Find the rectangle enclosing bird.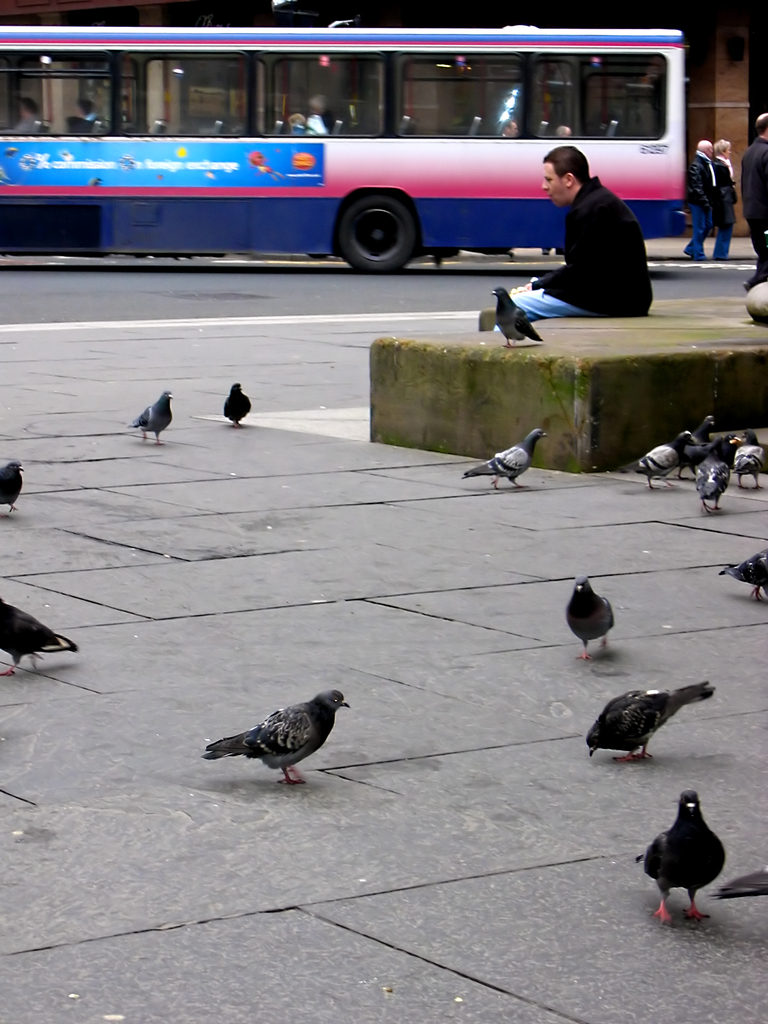
bbox=(118, 384, 174, 449).
